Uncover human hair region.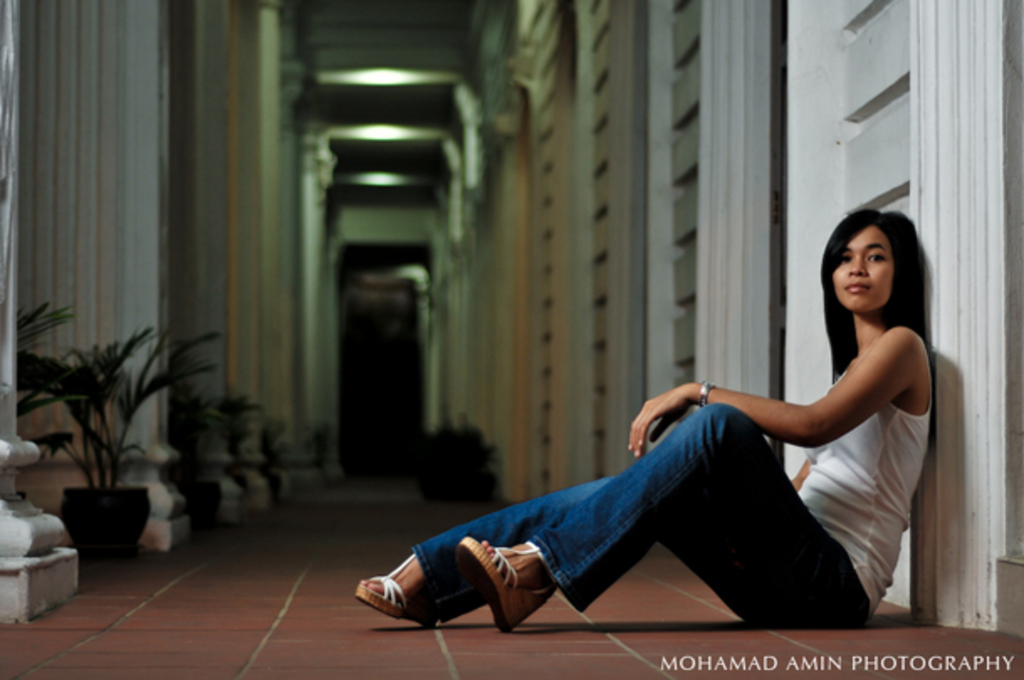
Uncovered: [818,212,928,378].
